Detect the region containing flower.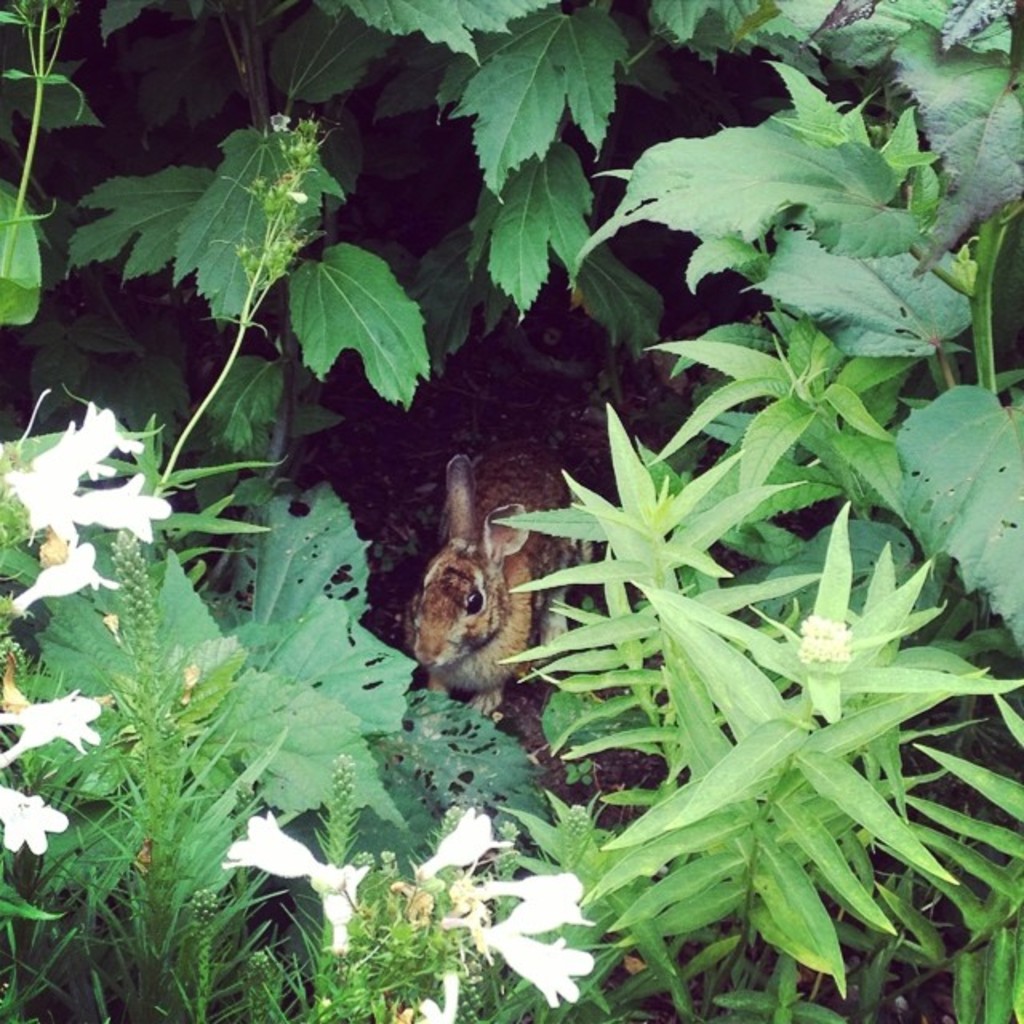
[left=6, top=403, right=141, bottom=509].
